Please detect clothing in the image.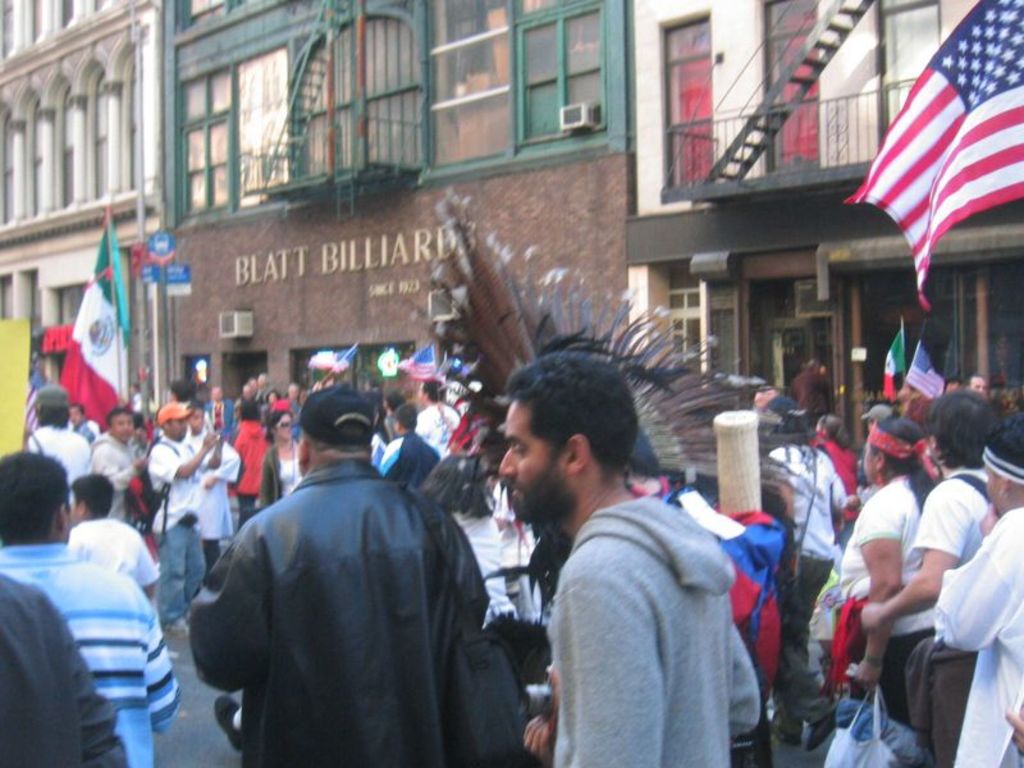
[913,471,1009,591].
